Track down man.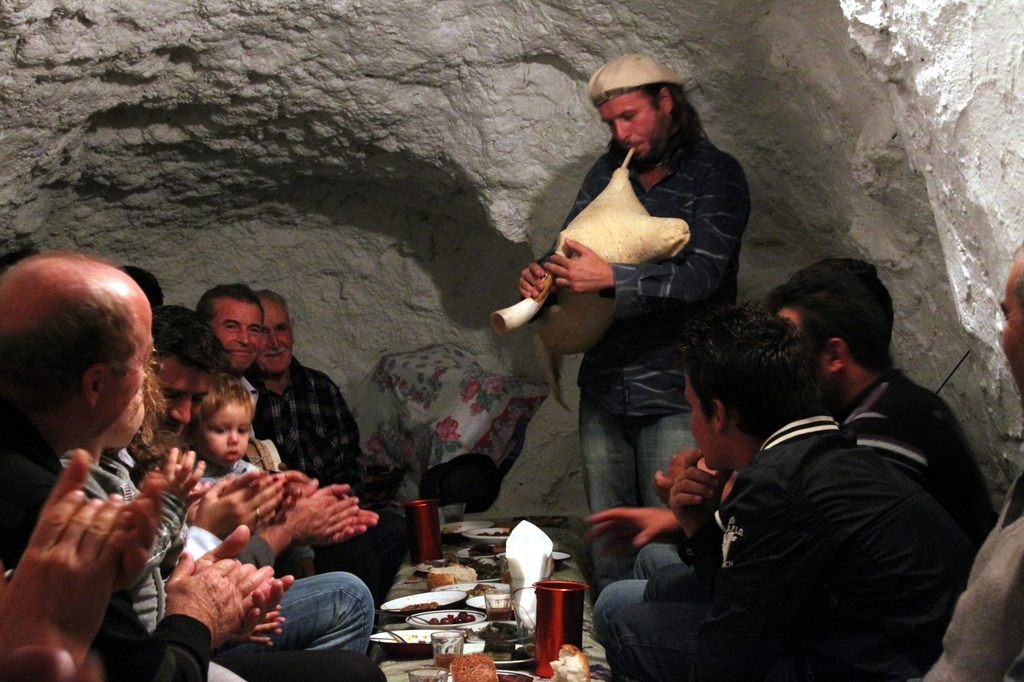
Tracked to pyautogui.locateOnScreen(521, 44, 754, 600).
